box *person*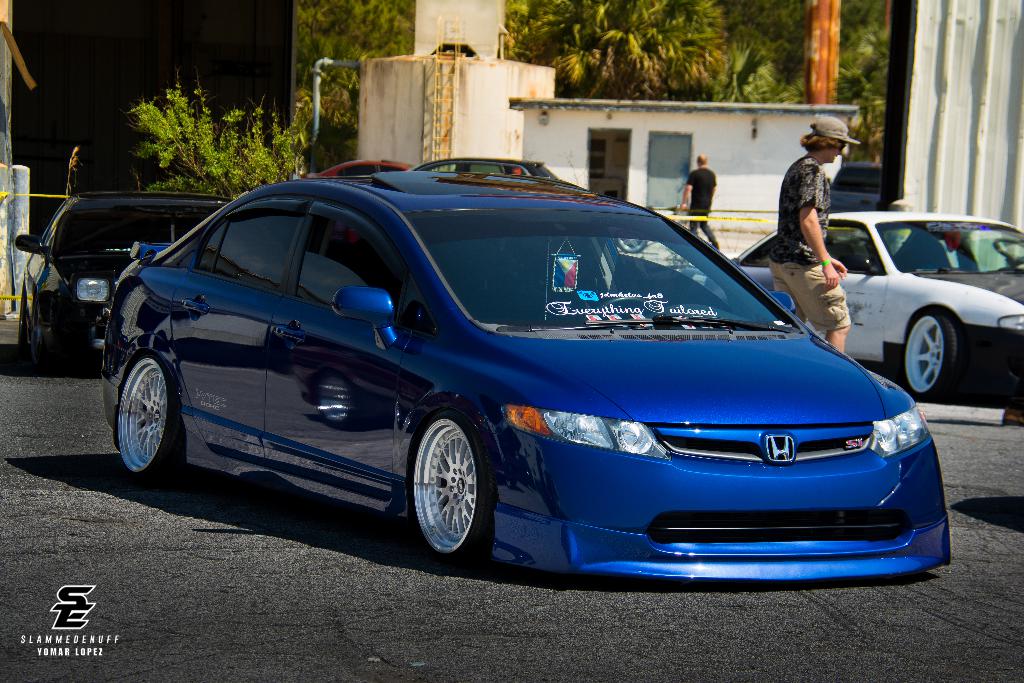
region(681, 154, 719, 248)
